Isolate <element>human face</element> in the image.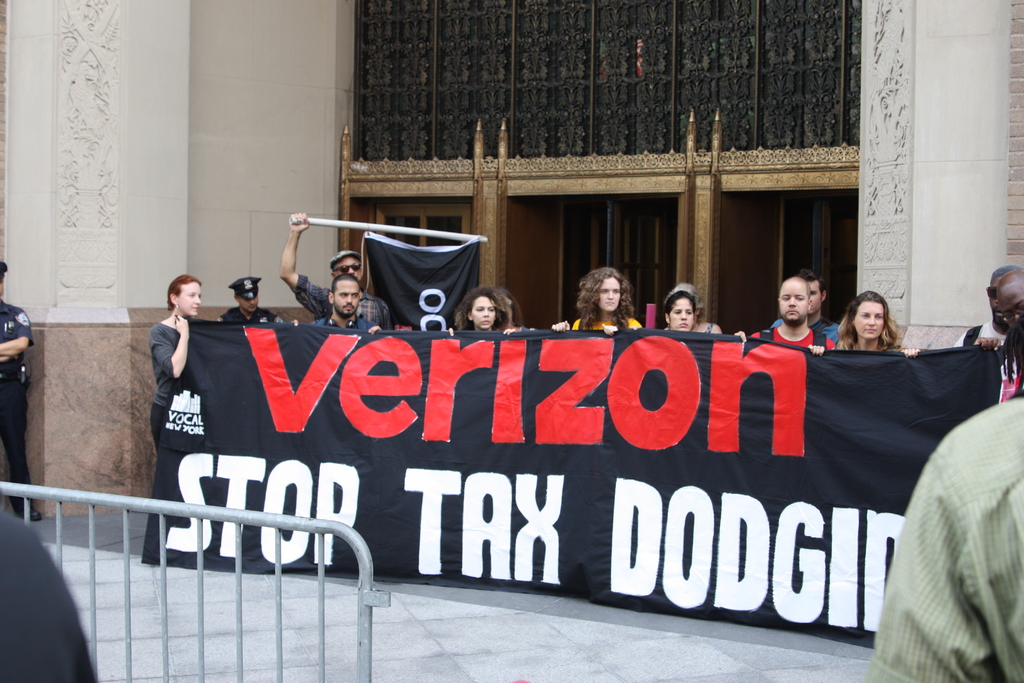
Isolated region: x1=855 y1=302 x2=883 y2=337.
